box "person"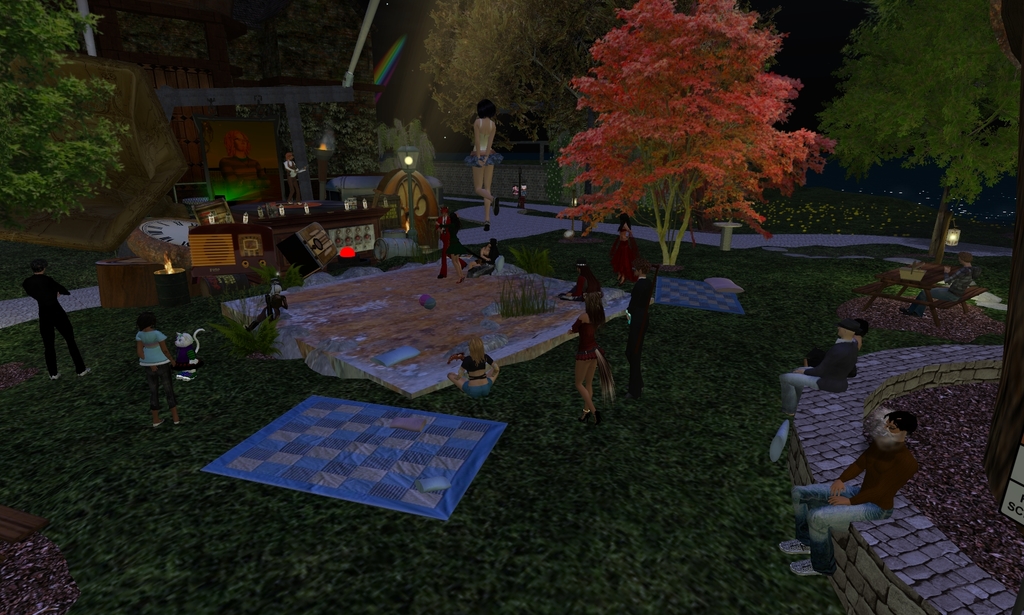
detection(20, 256, 90, 377)
